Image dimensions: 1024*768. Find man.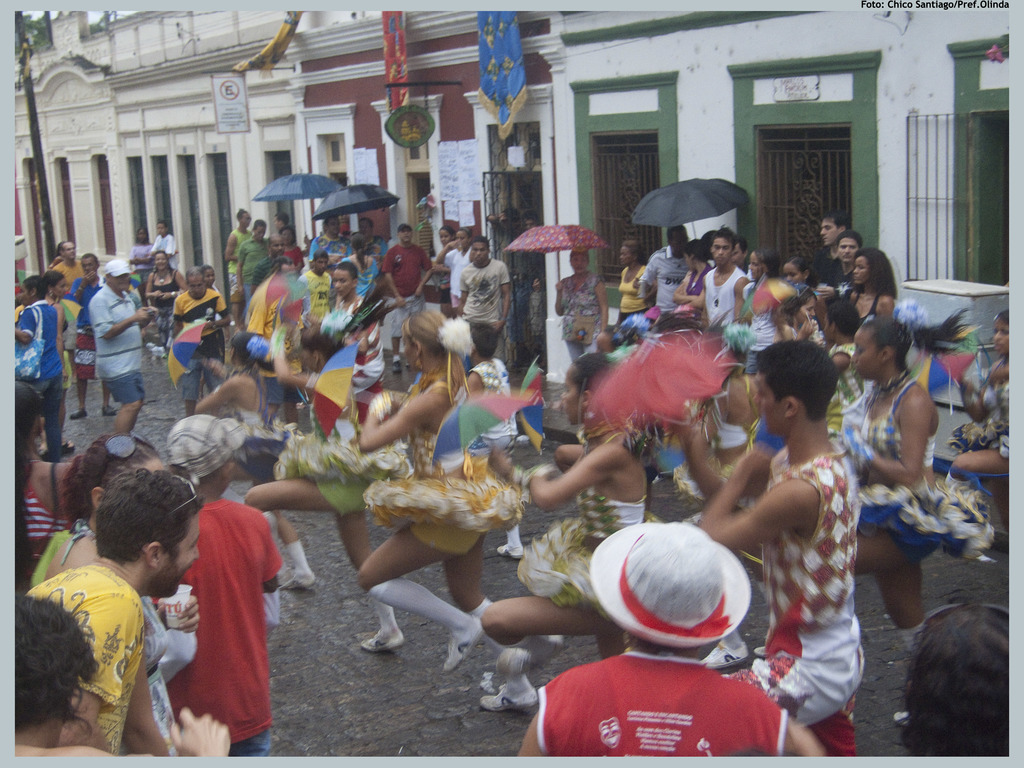
locate(309, 212, 366, 284).
